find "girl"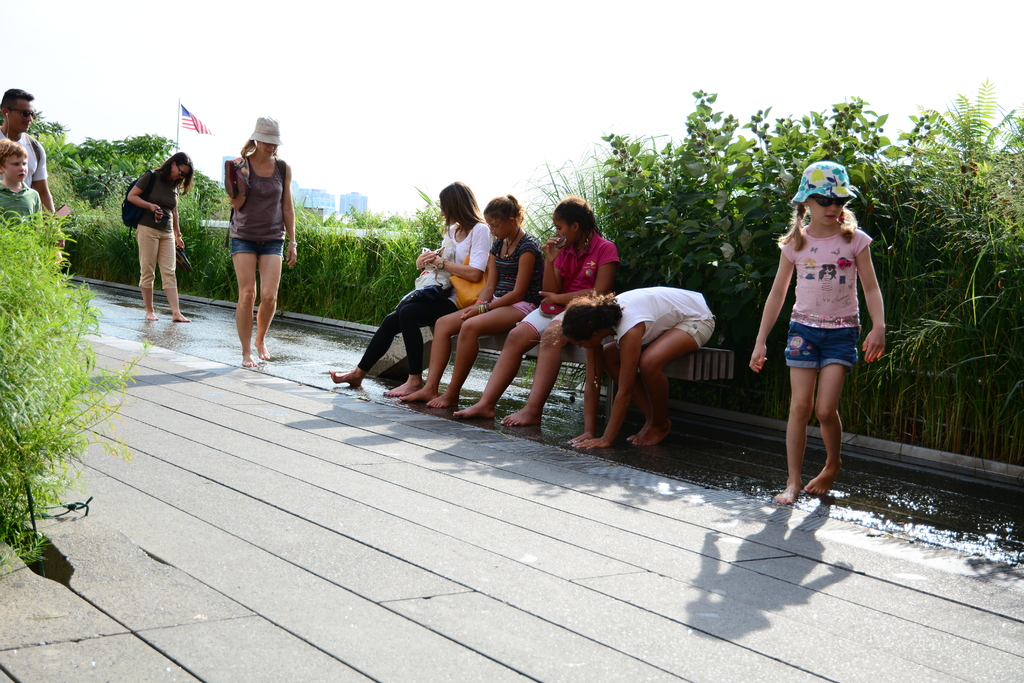
(525,279,719,482)
